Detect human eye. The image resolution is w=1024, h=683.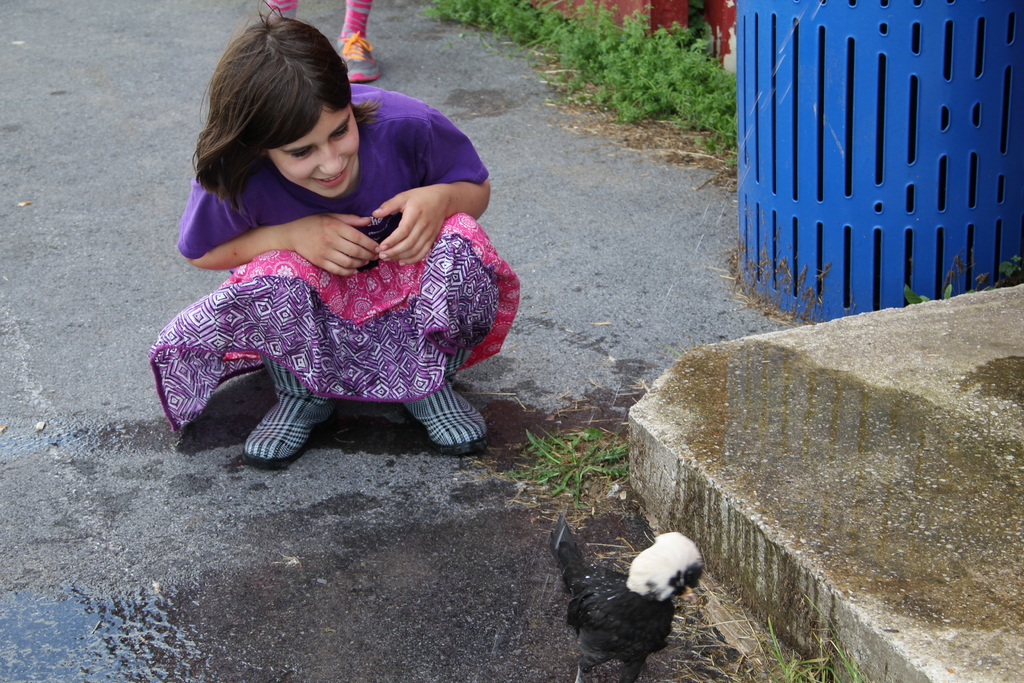
box(291, 147, 312, 156).
